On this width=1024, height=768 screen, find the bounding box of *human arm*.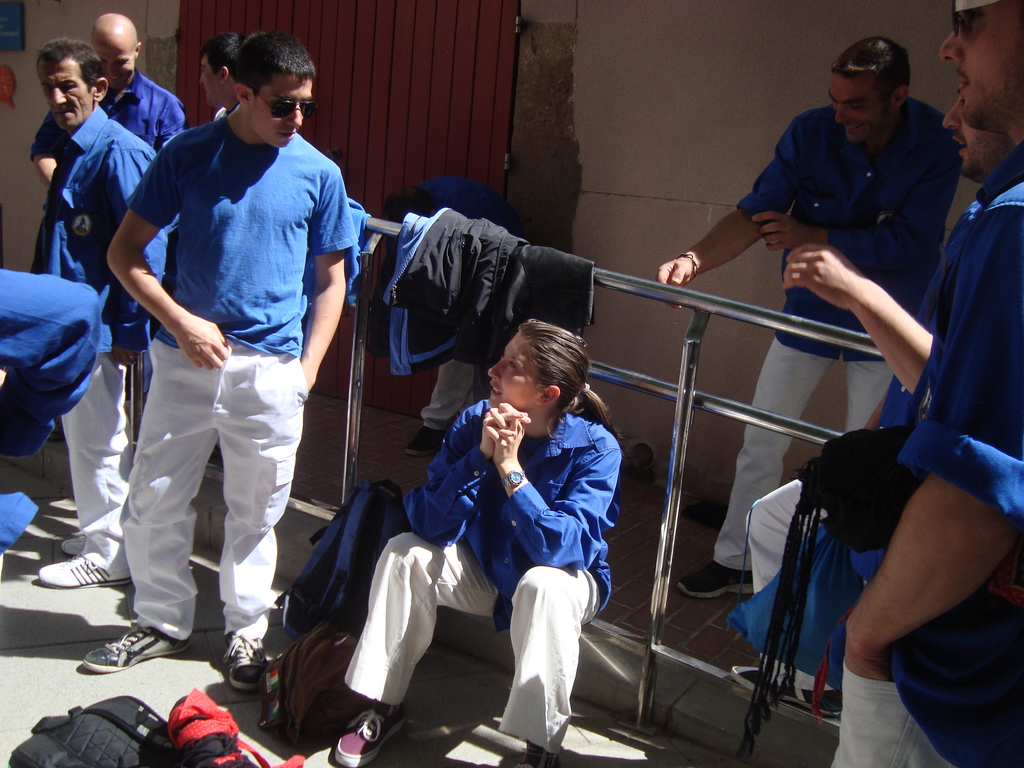
Bounding box: bbox=(289, 163, 361, 396).
